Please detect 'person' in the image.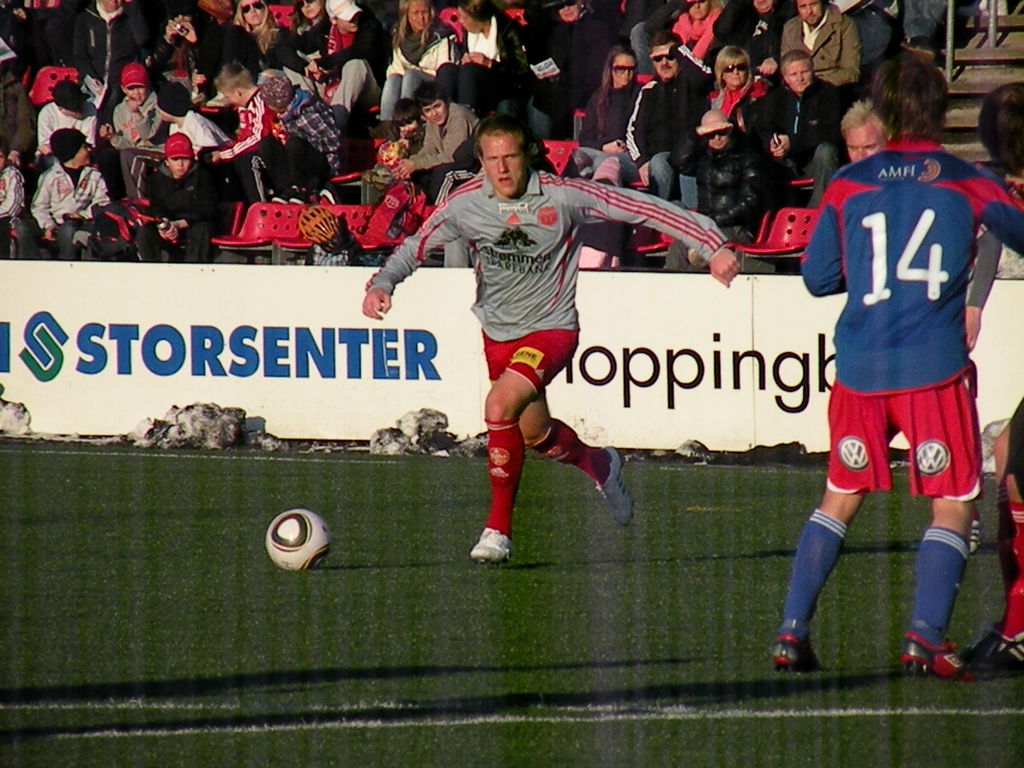
crop(765, 57, 1023, 673).
